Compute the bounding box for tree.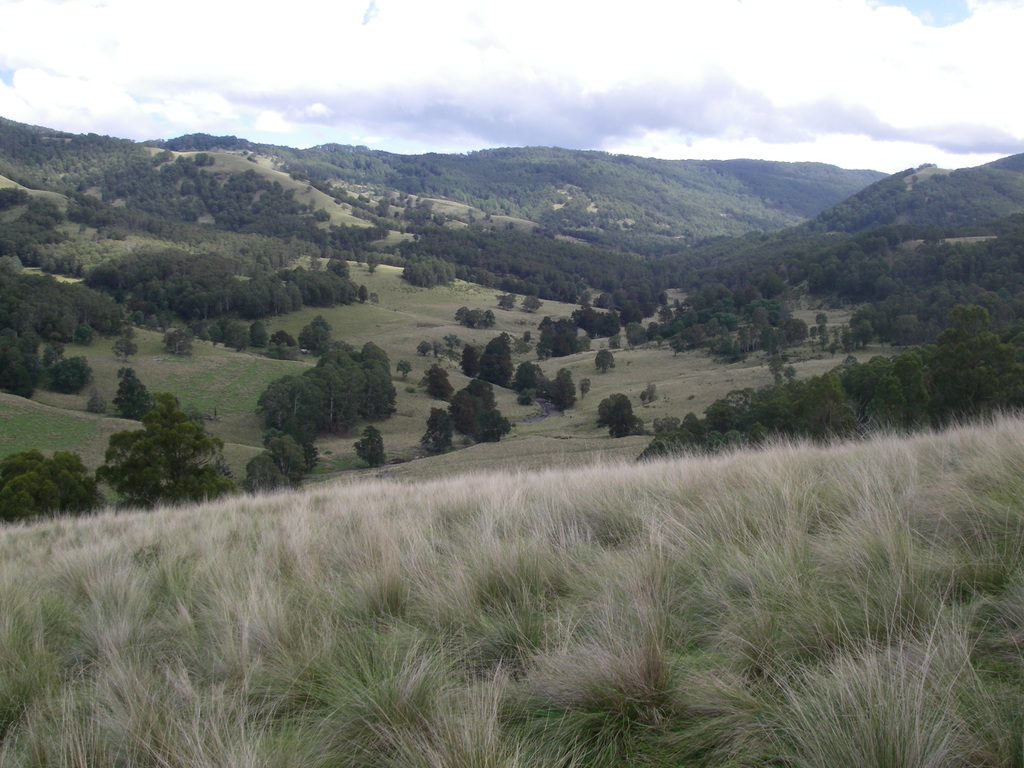
rect(520, 332, 532, 342).
